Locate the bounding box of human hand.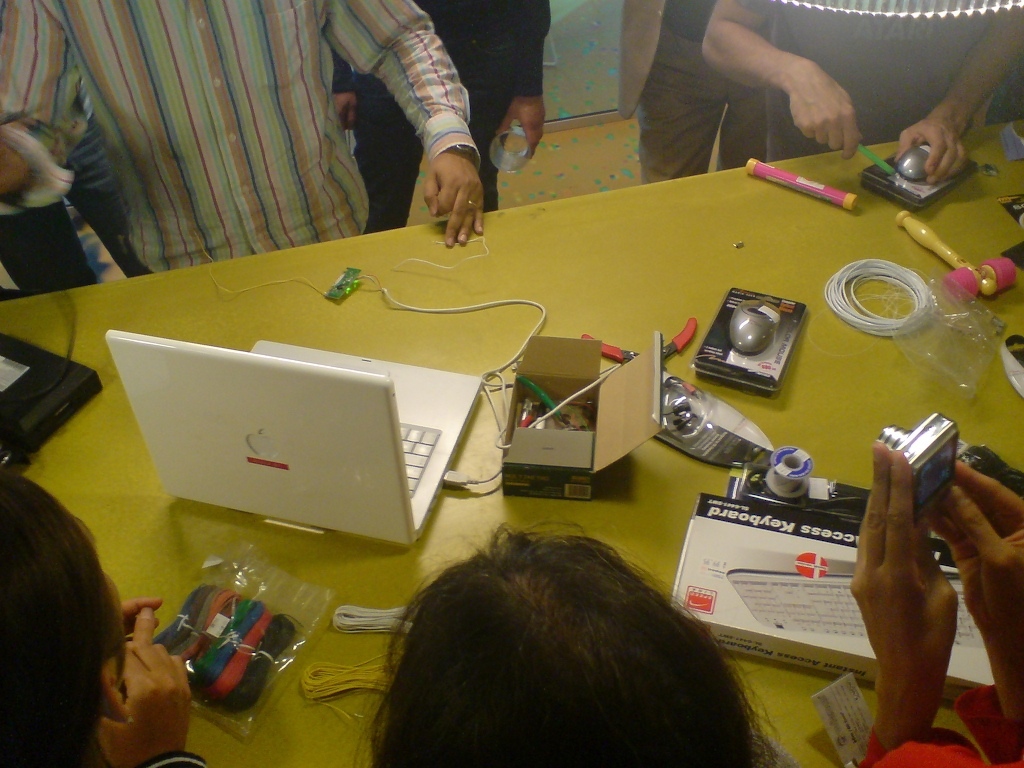
Bounding box: [x1=91, y1=640, x2=195, y2=767].
